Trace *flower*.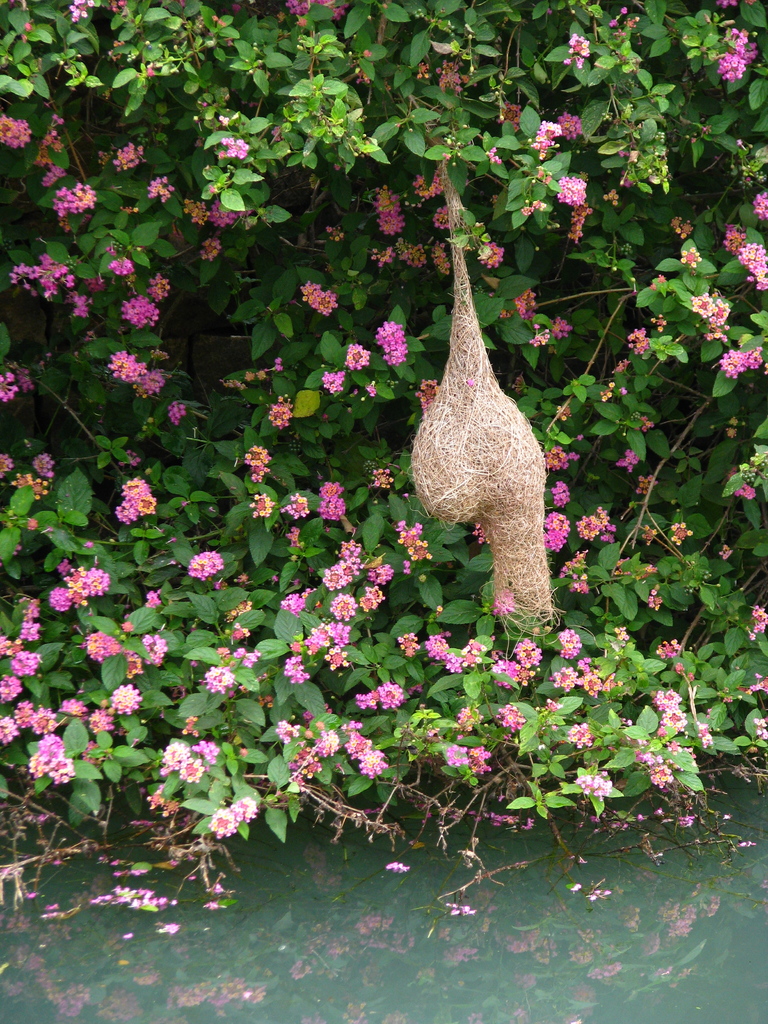
Traced to bbox=(505, 290, 538, 319).
